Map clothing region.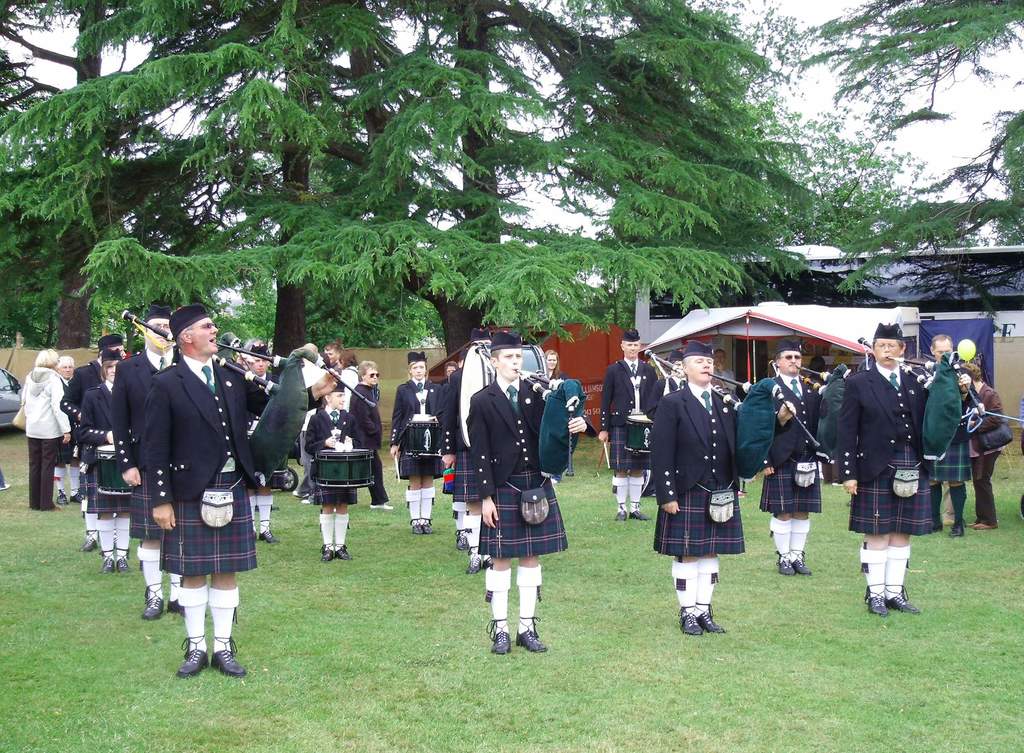
Mapped to 717/365/740/398.
